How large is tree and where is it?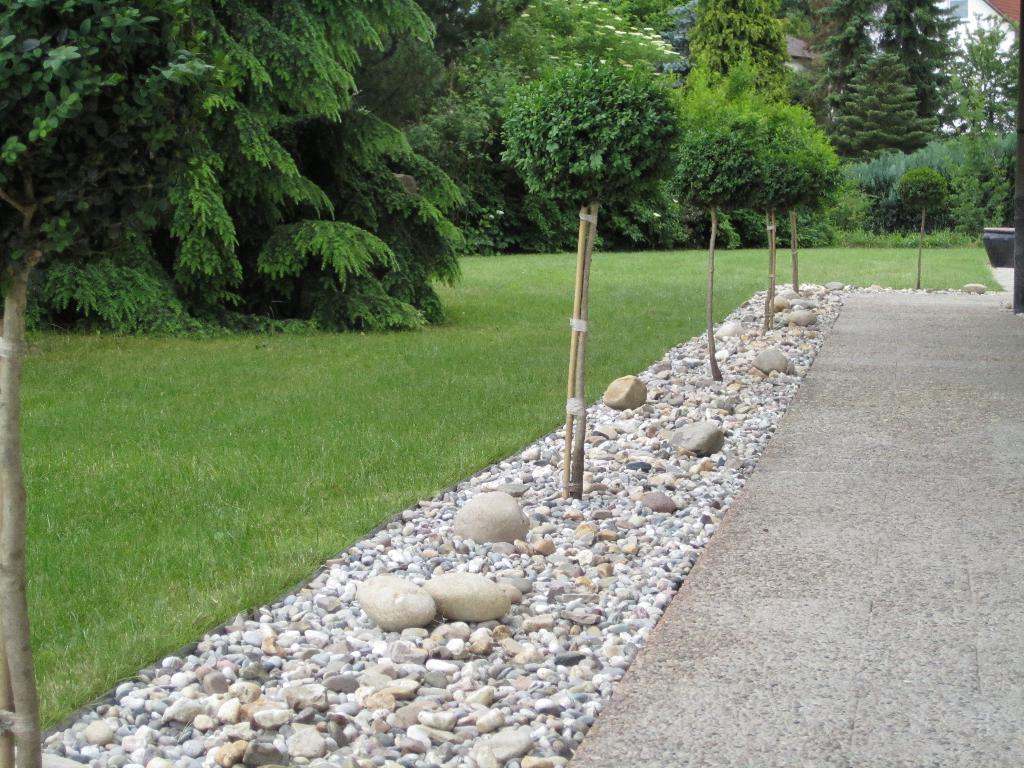
Bounding box: crop(668, 78, 769, 390).
